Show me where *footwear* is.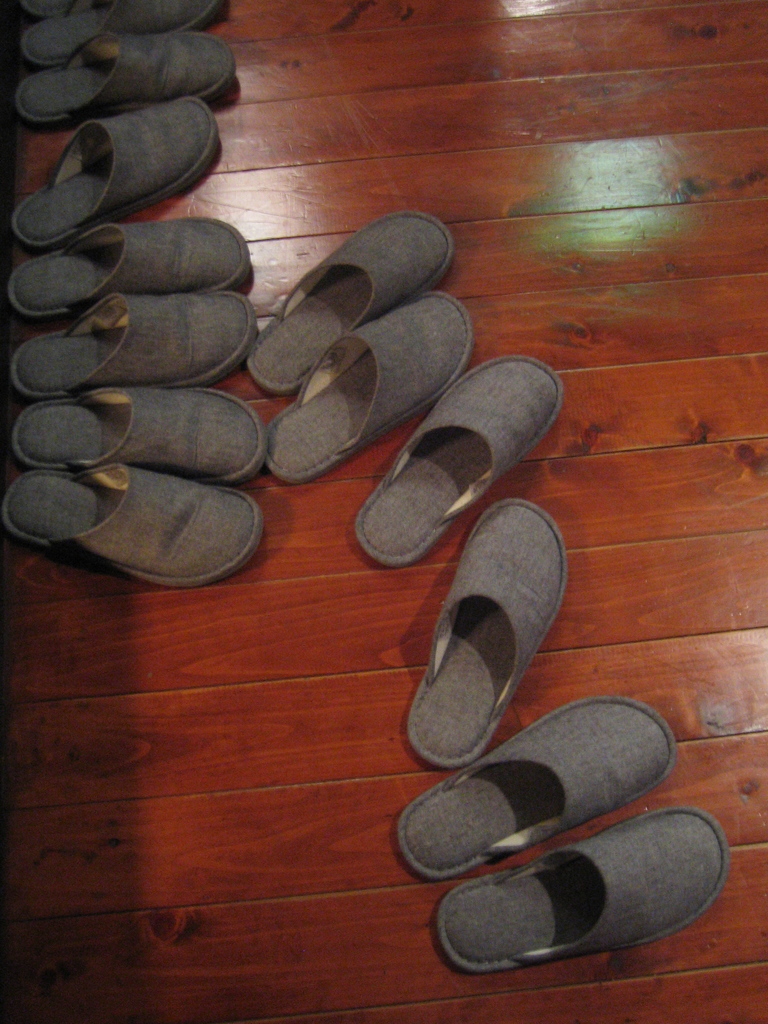
*footwear* is at [x1=401, y1=696, x2=679, y2=884].
